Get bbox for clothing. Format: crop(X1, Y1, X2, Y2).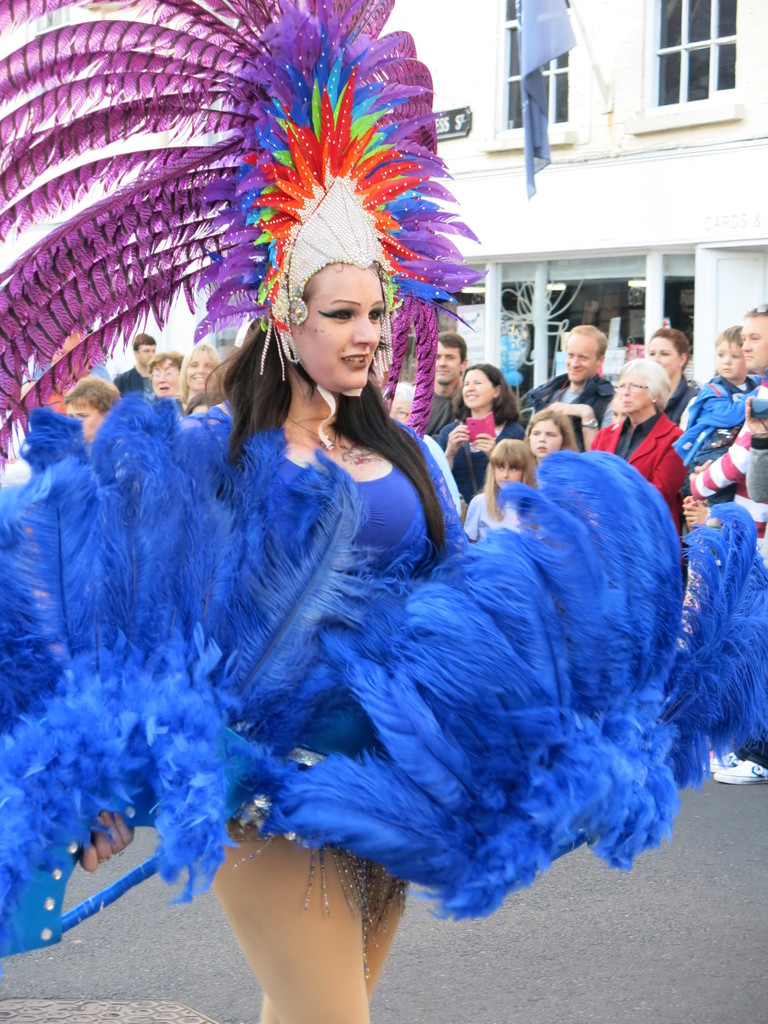
crop(0, 0, 767, 952).
